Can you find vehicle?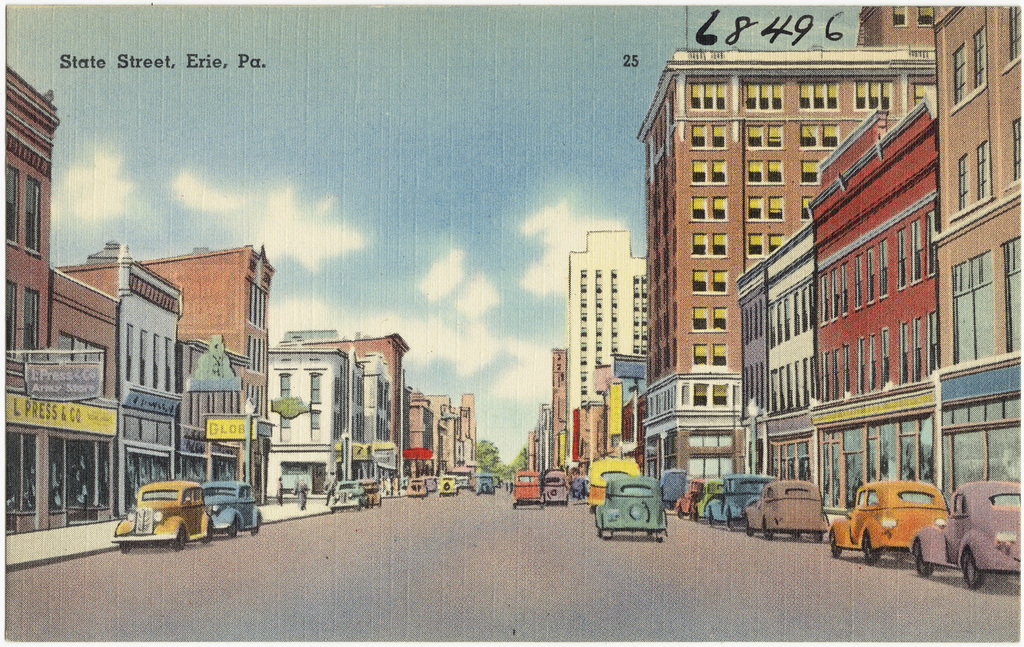
Yes, bounding box: crop(588, 457, 640, 512).
